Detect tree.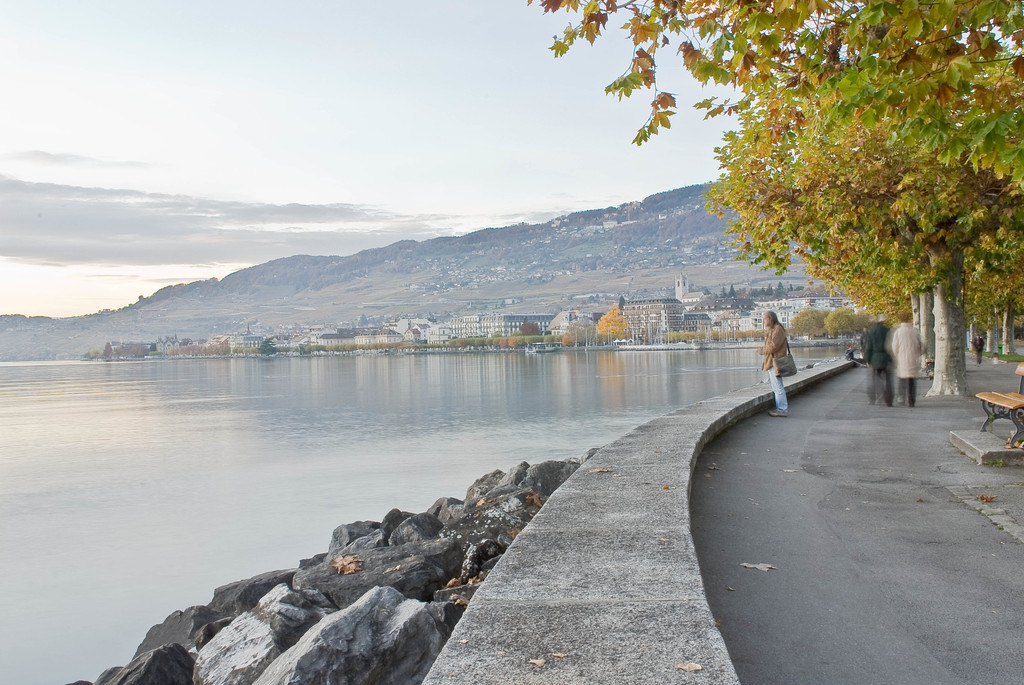
Detected at detection(561, 318, 588, 348).
